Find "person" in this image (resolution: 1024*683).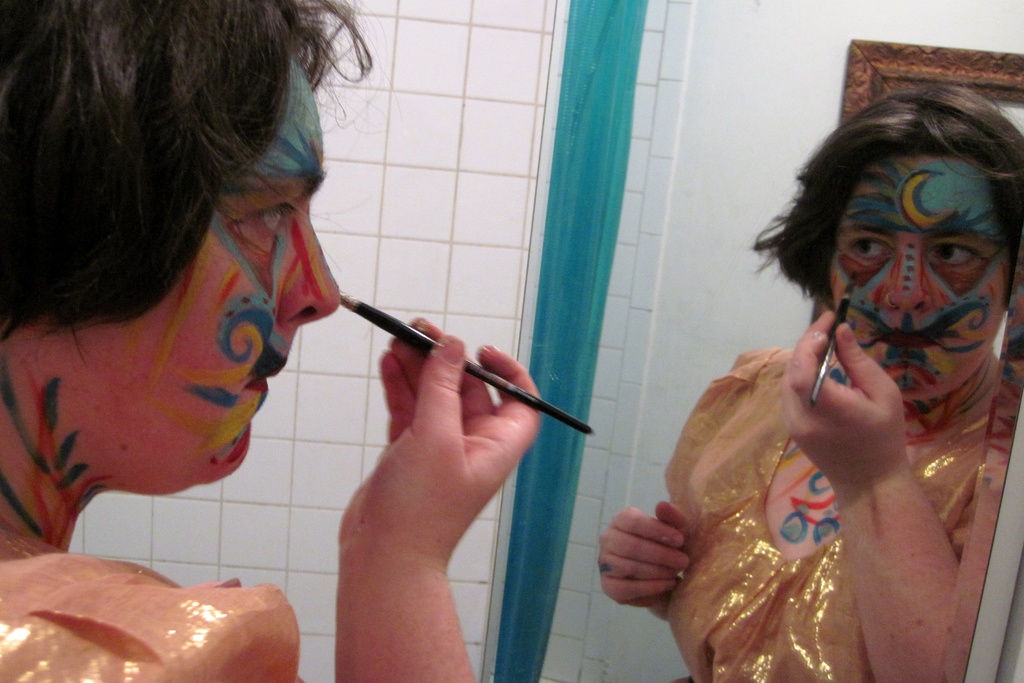
0:3:555:682.
